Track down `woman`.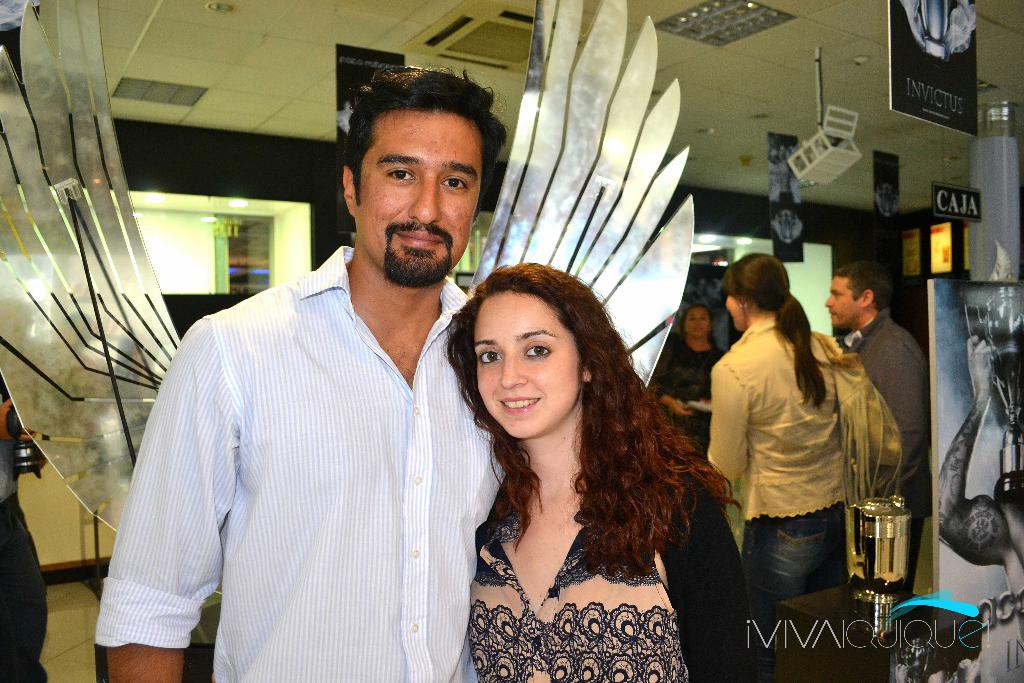
Tracked to detection(437, 259, 776, 682).
